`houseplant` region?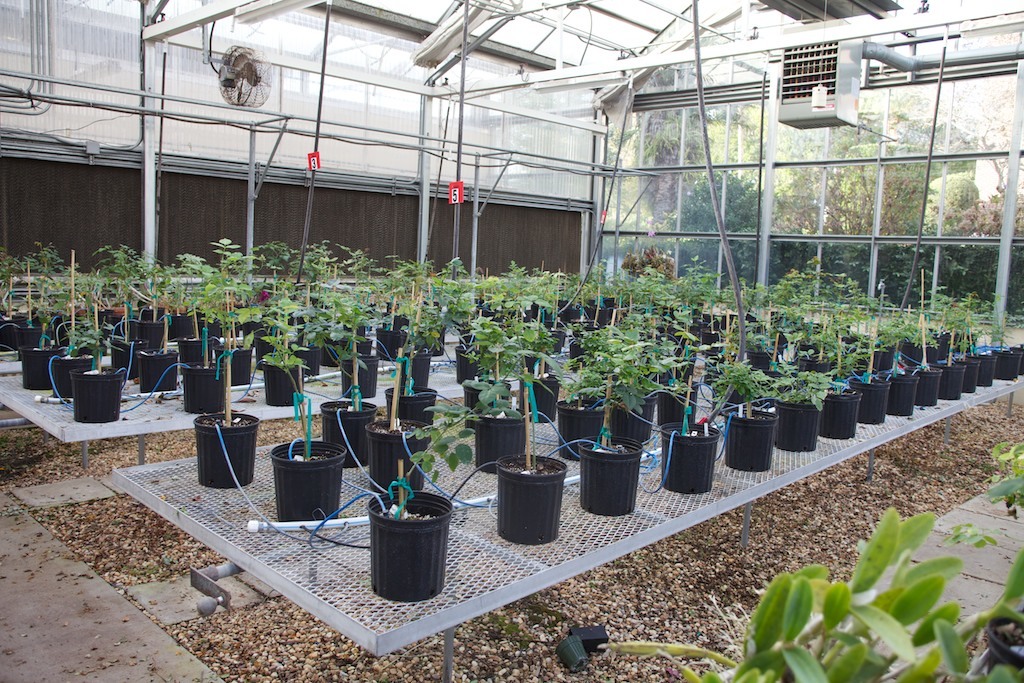
[left=50, top=269, right=106, bottom=407]
